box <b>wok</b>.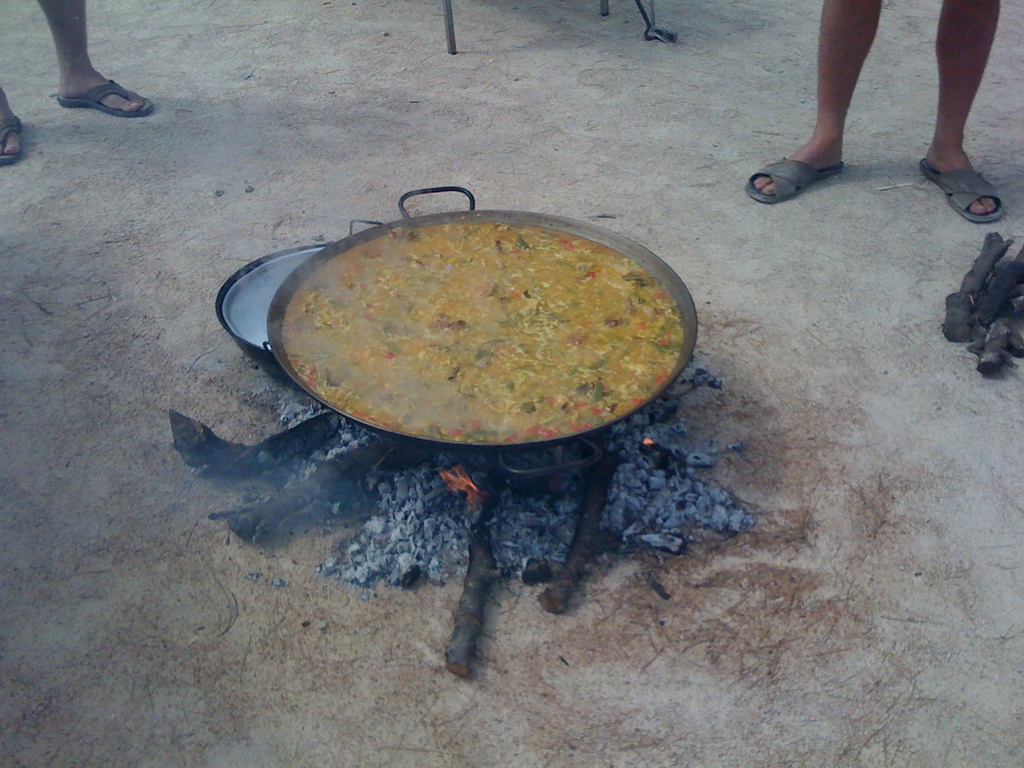
box(207, 180, 723, 511).
